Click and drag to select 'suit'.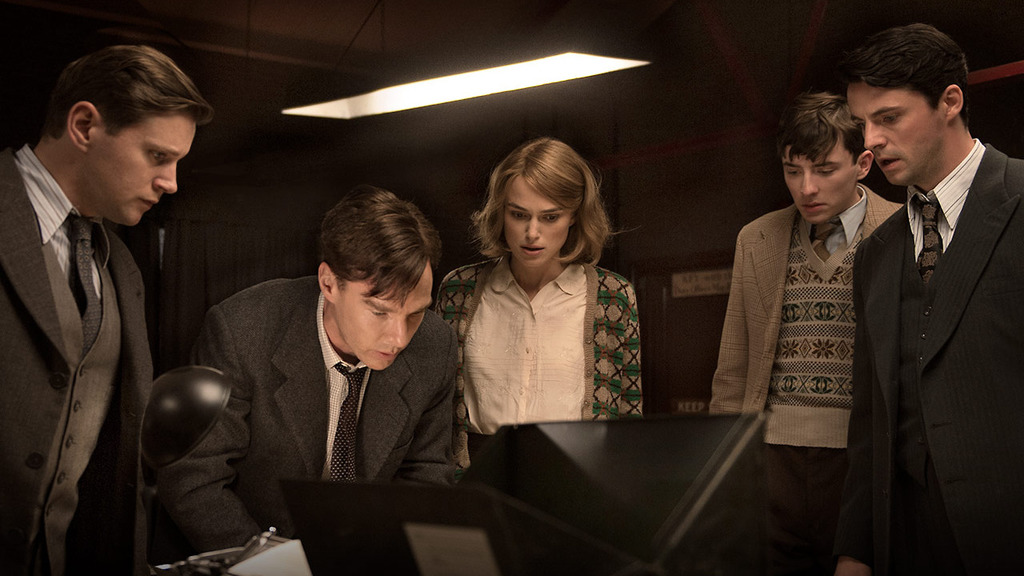
Selection: Rect(836, 14, 1016, 575).
